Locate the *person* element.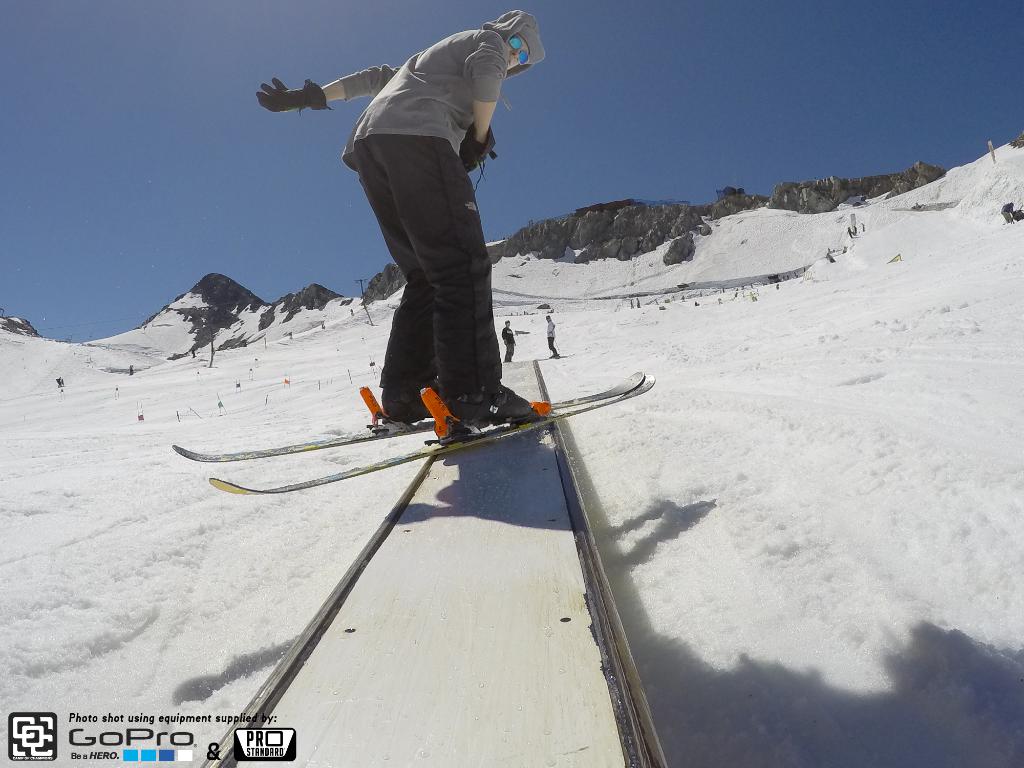
Element bbox: [x1=275, y1=0, x2=563, y2=502].
